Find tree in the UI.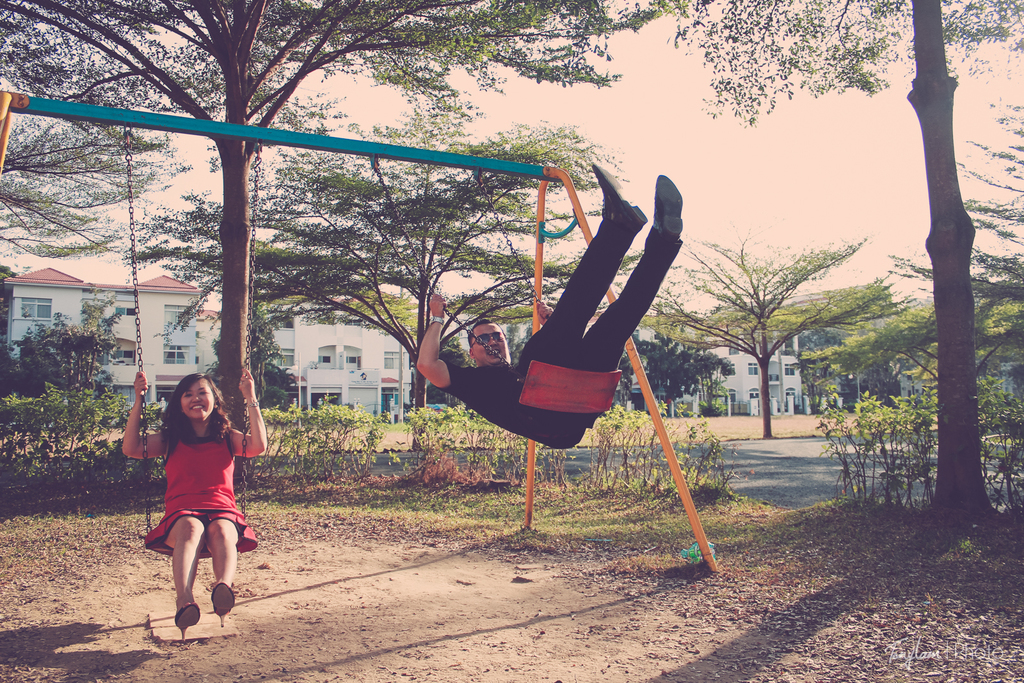
UI element at select_region(214, 293, 289, 415).
